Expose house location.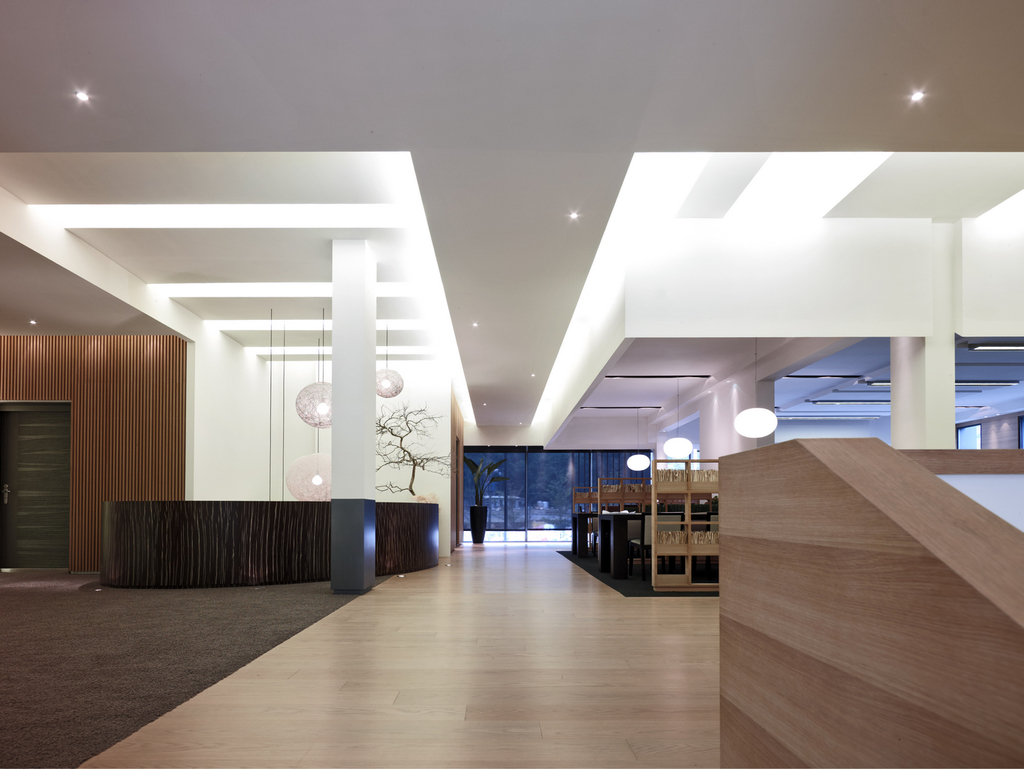
Exposed at l=477, t=475, r=554, b=532.
